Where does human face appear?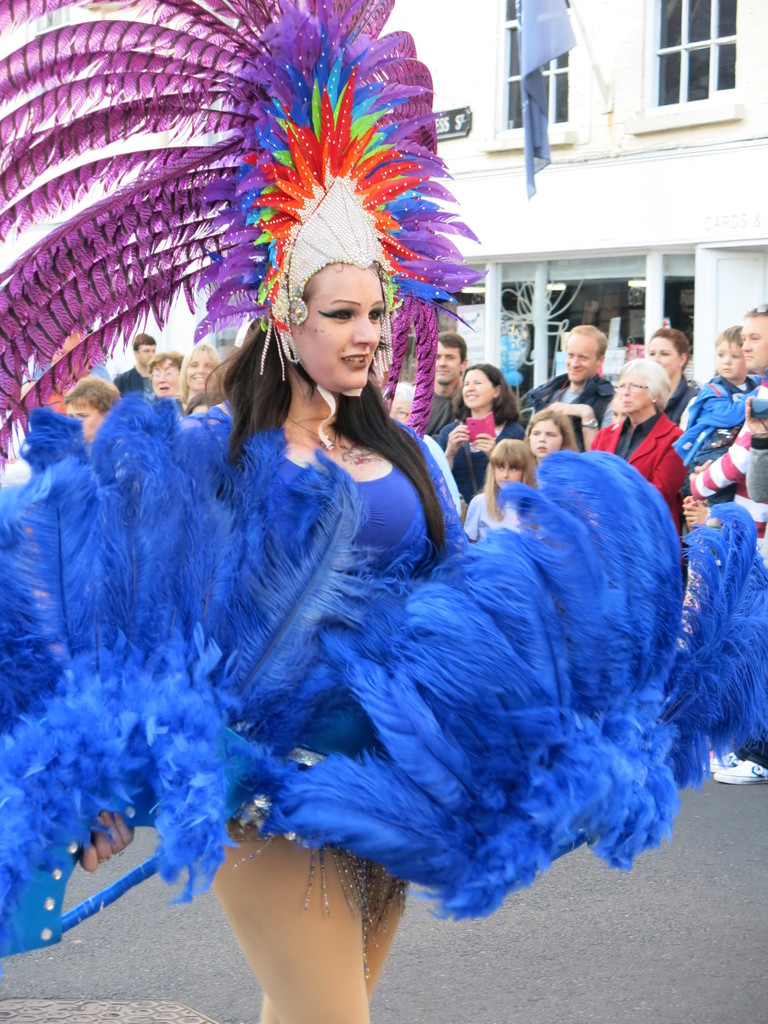
Appears at (left=527, top=420, right=565, bottom=449).
